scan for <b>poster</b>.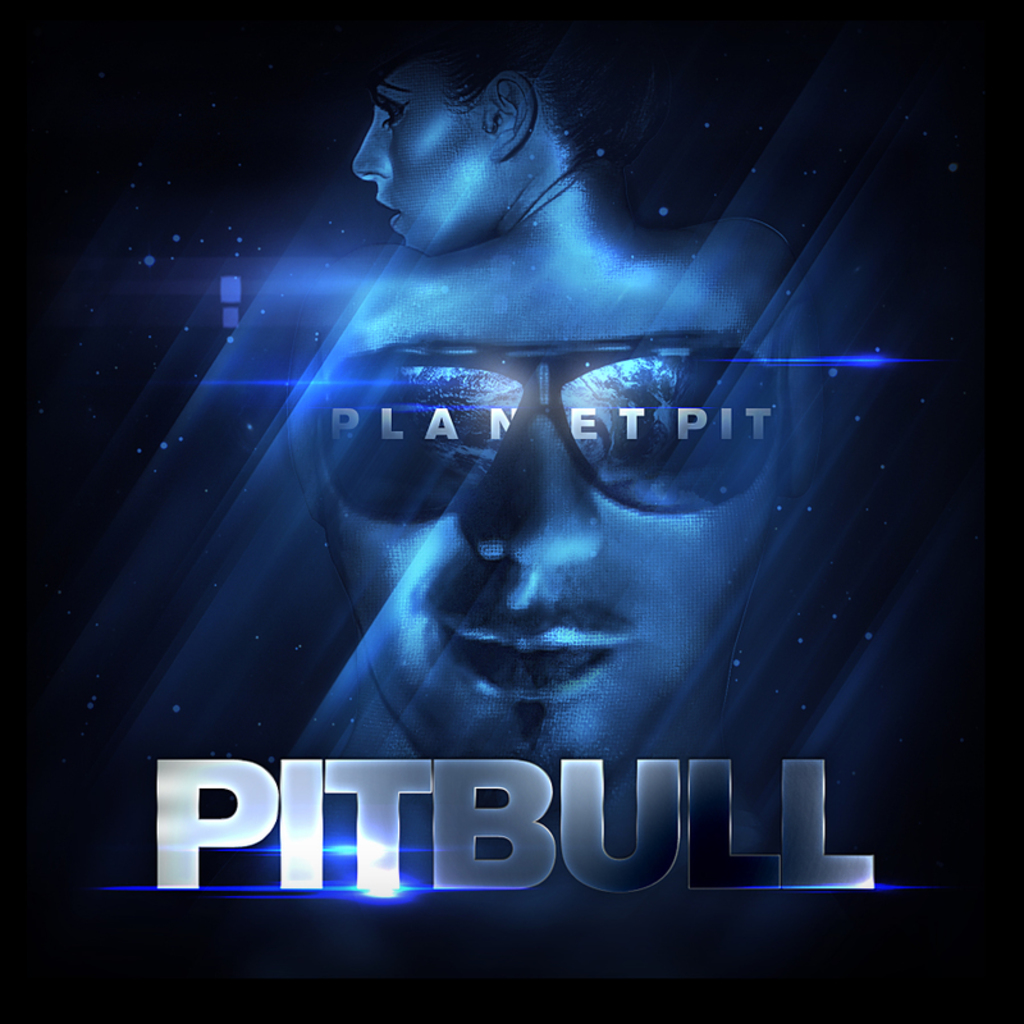
Scan result: (x1=0, y1=0, x2=1023, y2=1023).
